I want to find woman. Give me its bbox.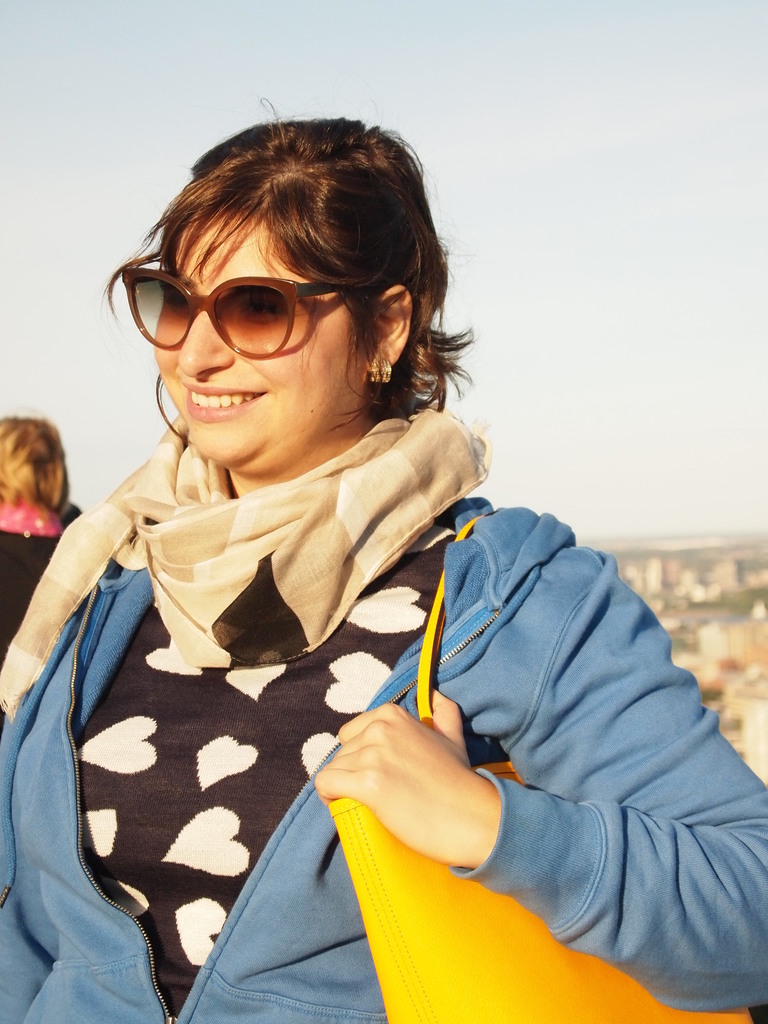
crop(0, 413, 79, 731).
